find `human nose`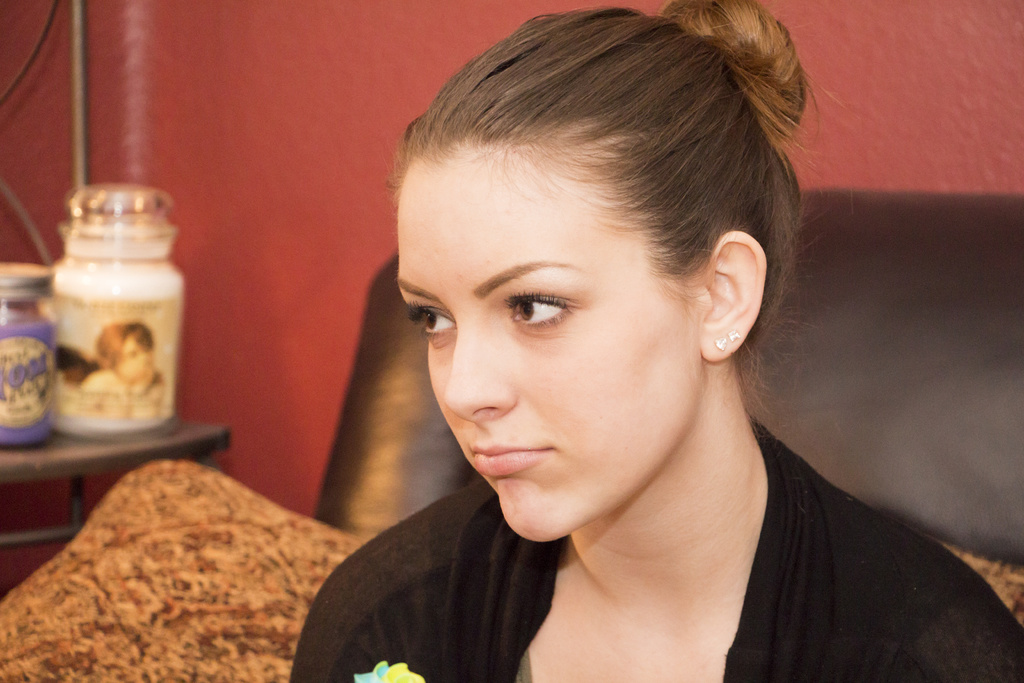
BBox(451, 342, 515, 422)
